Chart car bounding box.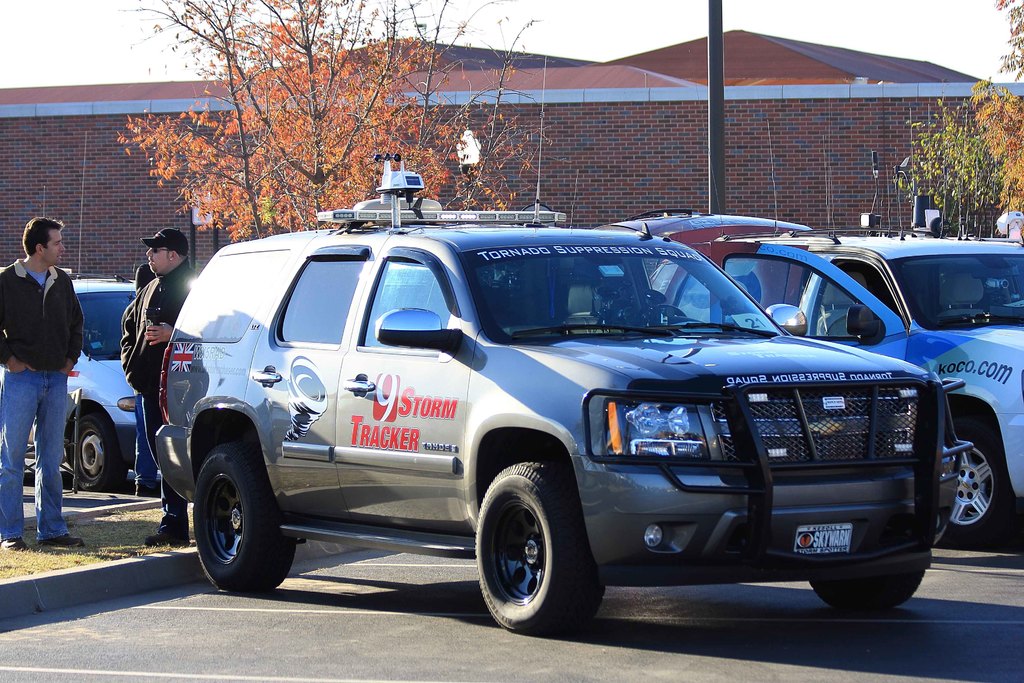
Charted: detection(643, 204, 1023, 538).
